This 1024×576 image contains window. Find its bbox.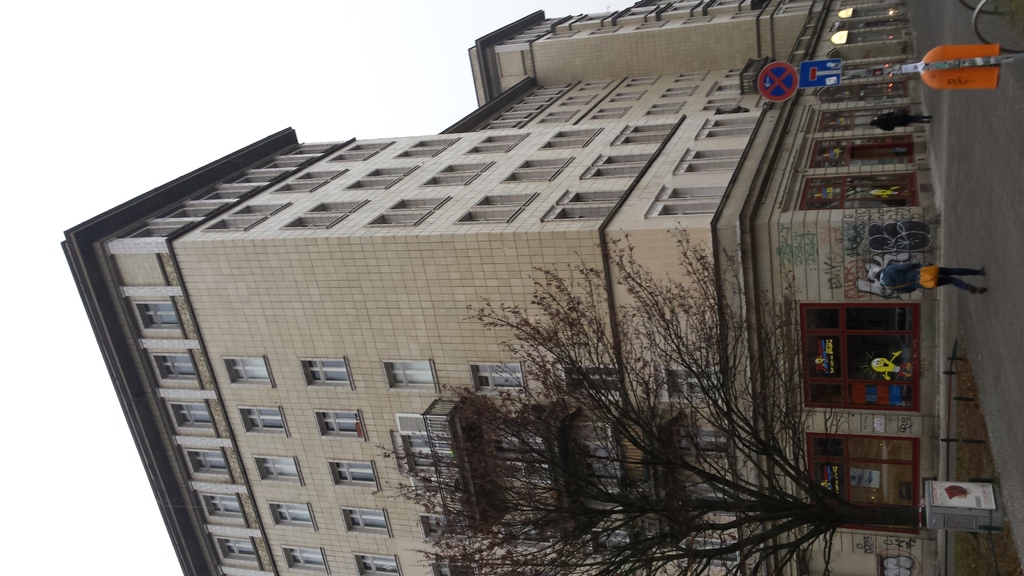
Rect(577, 444, 620, 480).
